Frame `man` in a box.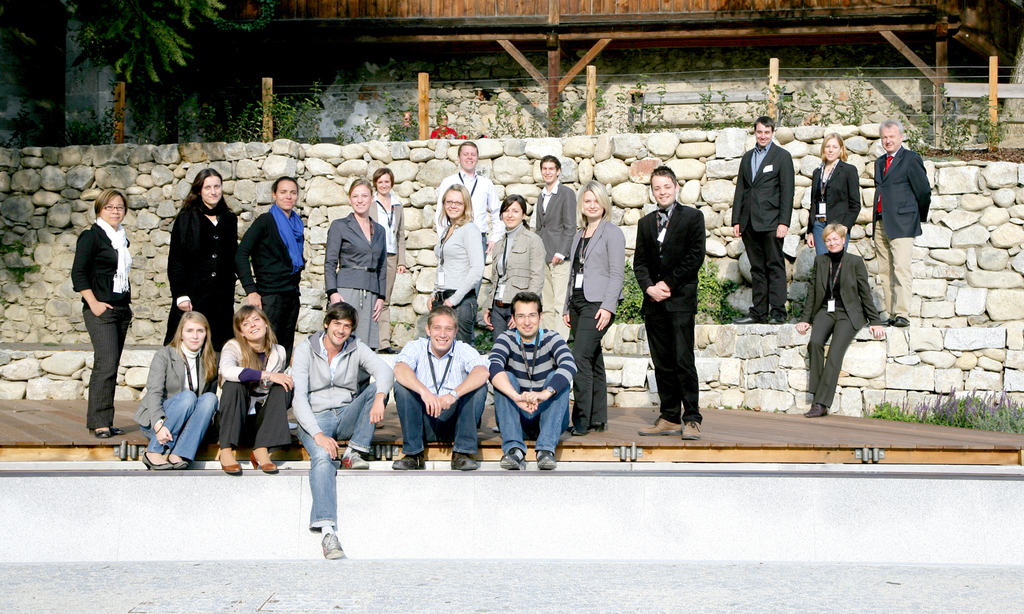
868/120/934/324.
